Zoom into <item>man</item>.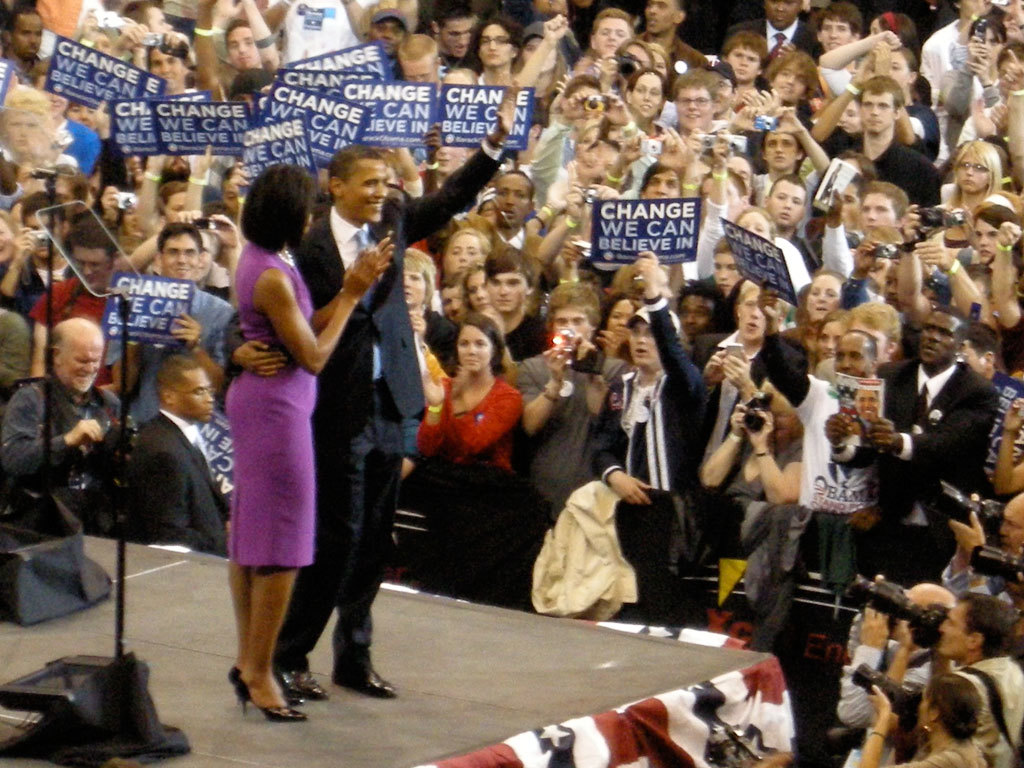
Zoom target: [586,4,635,60].
